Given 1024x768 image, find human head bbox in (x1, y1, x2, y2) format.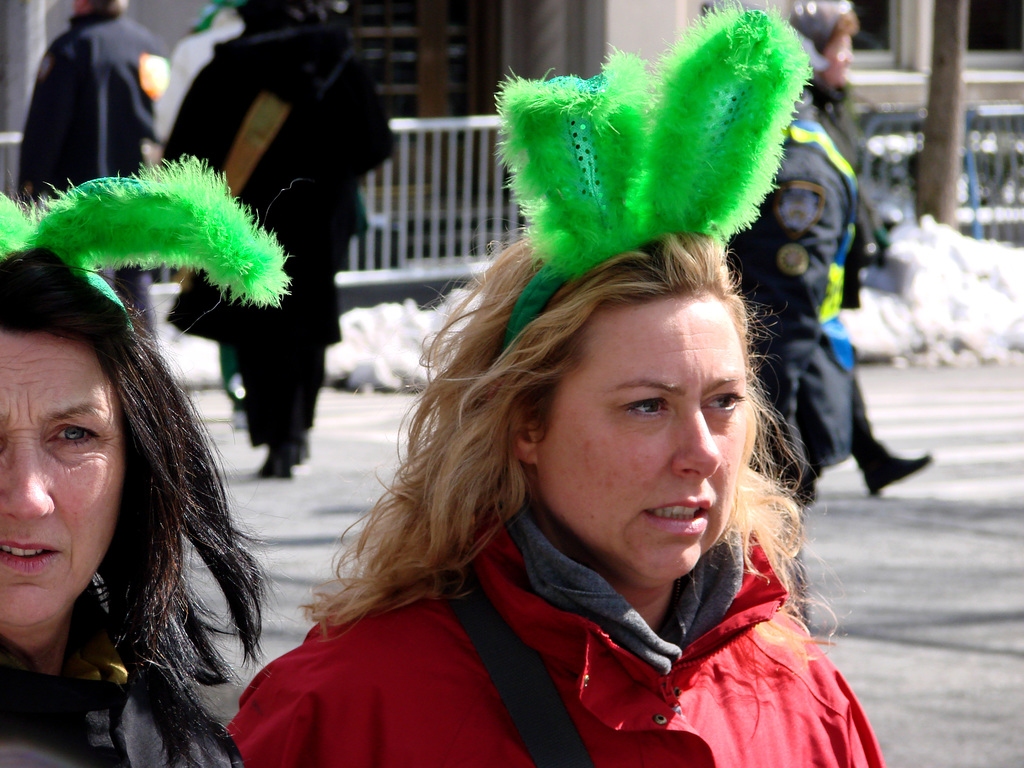
(370, 0, 820, 593).
